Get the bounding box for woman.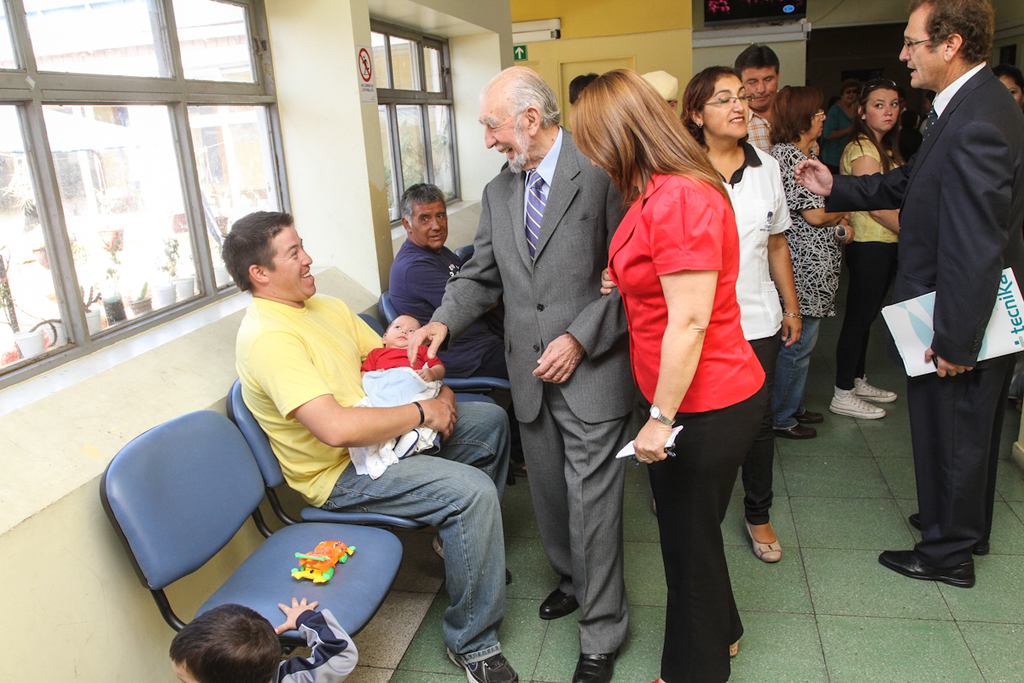
{"left": 677, "top": 67, "right": 802, "bottom": 566}.
